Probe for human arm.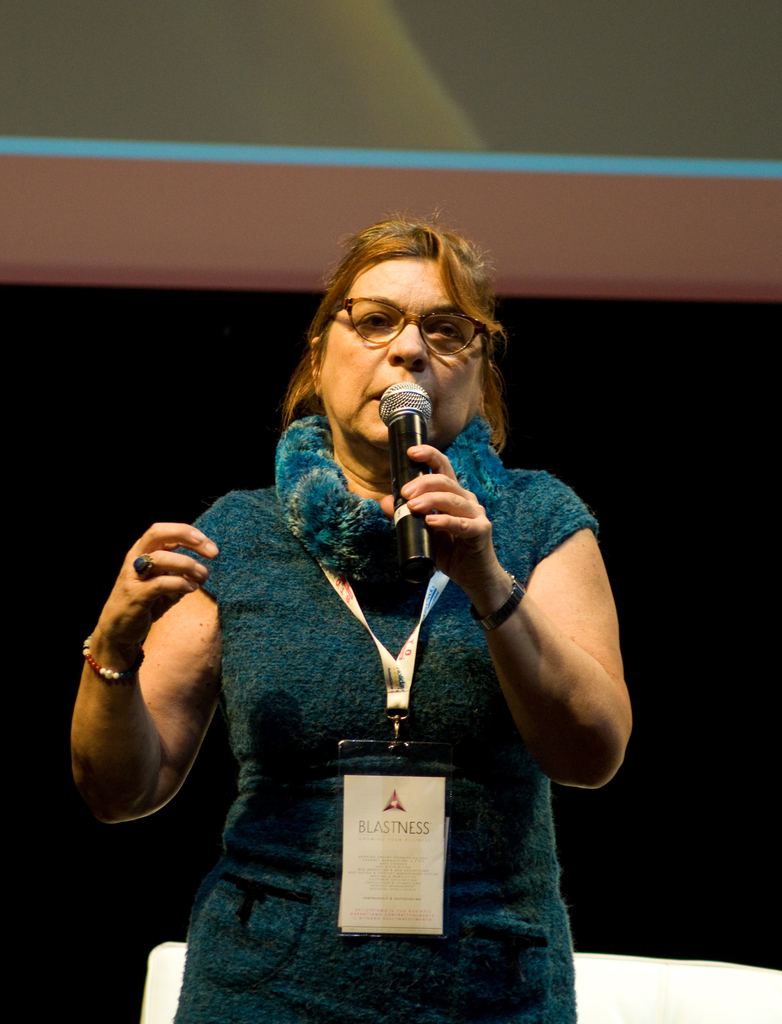
Probe result: crop(373, 438, 637, 790).
